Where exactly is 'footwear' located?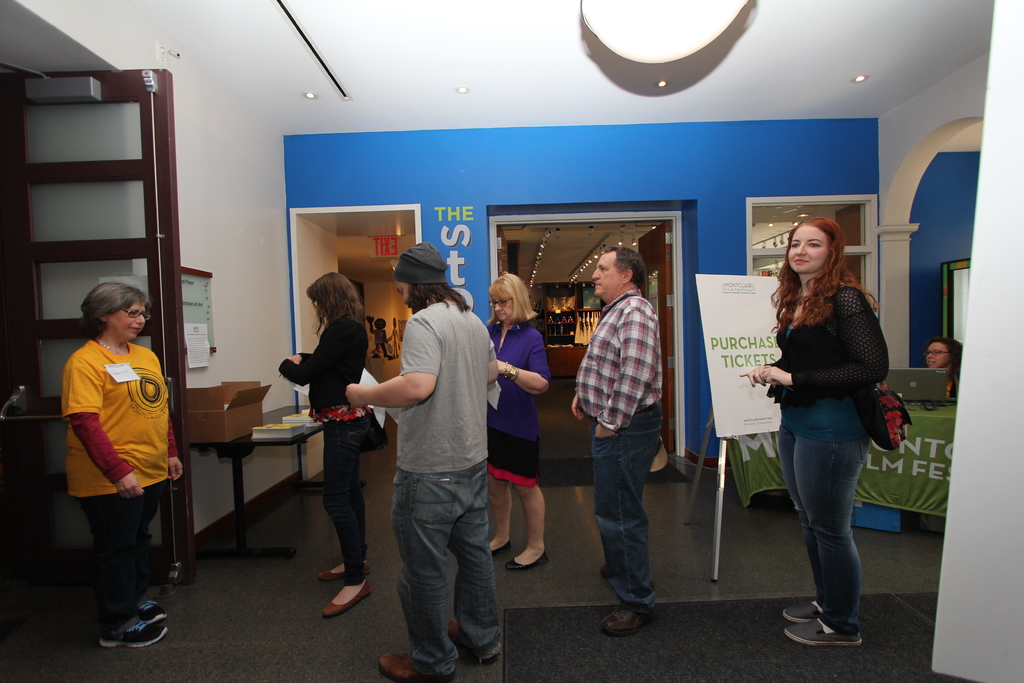
Its bounding box is region(138, 595, 168, 622).
